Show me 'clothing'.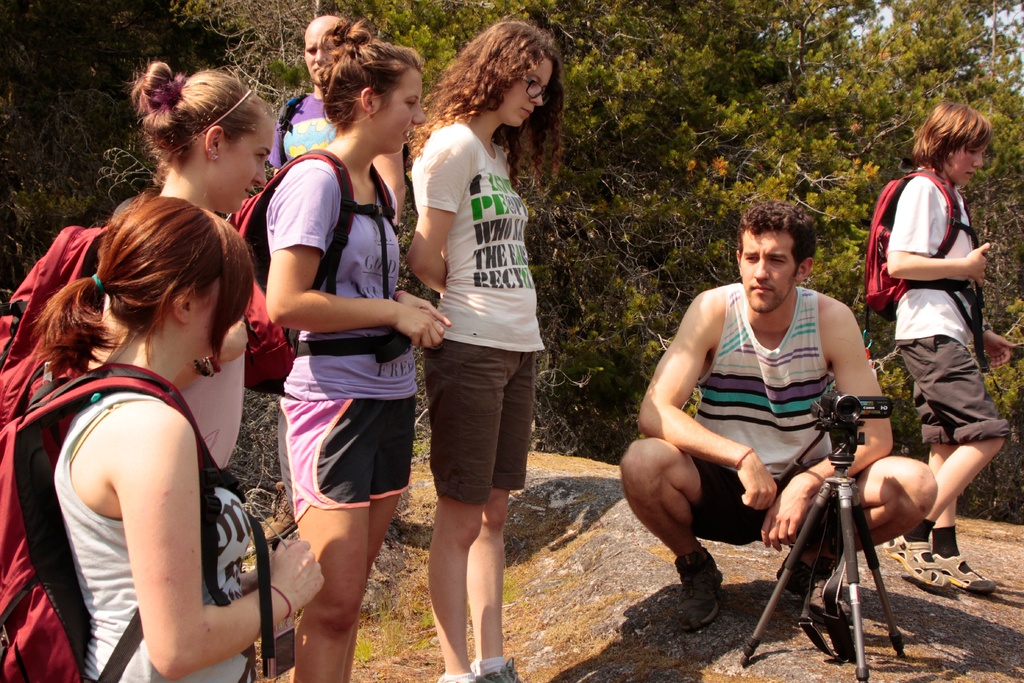
'clothing' is here: <region>269, 150, 429, 509</region>.
